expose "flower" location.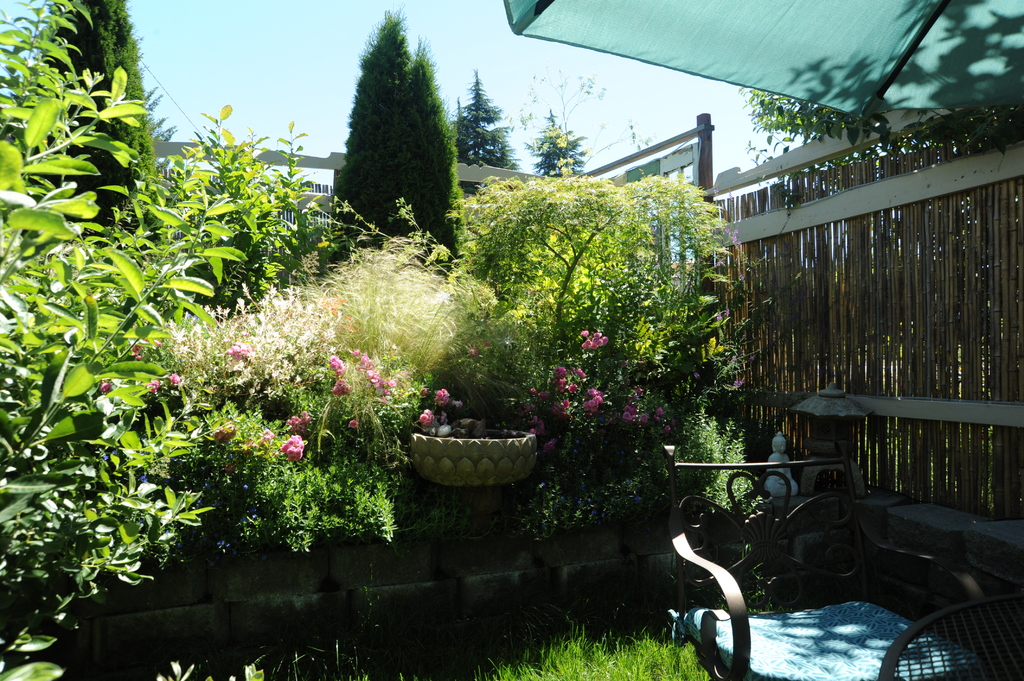
Exposed at 280:434:305:460.
